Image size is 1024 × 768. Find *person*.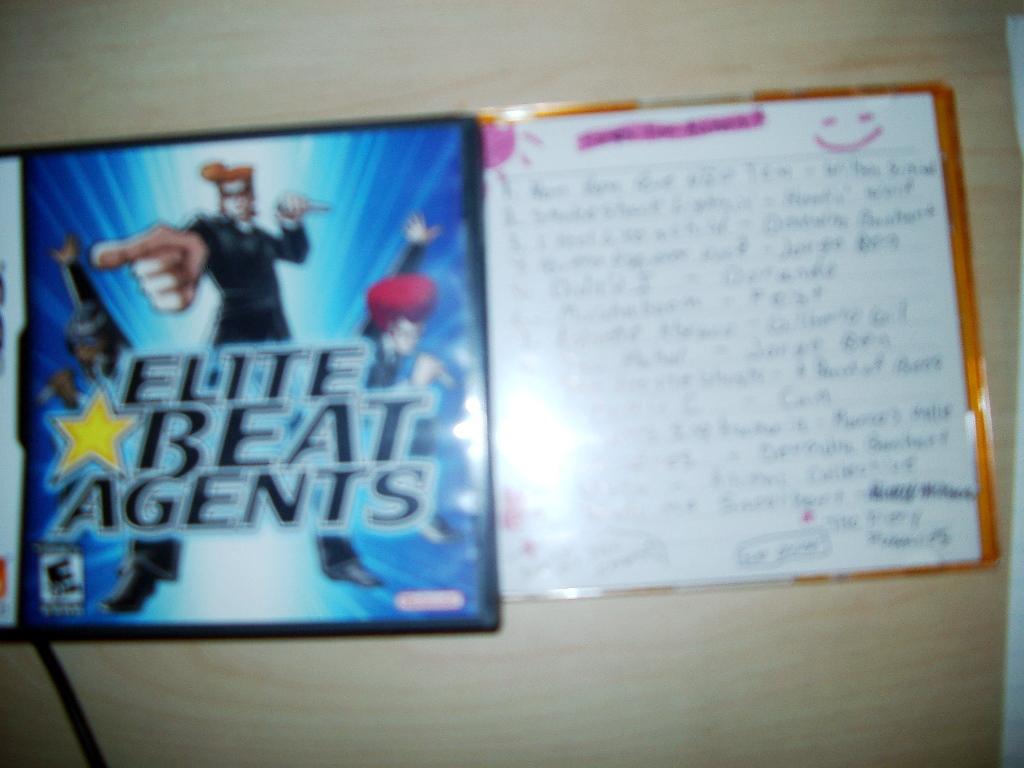
85/161/388/608.
